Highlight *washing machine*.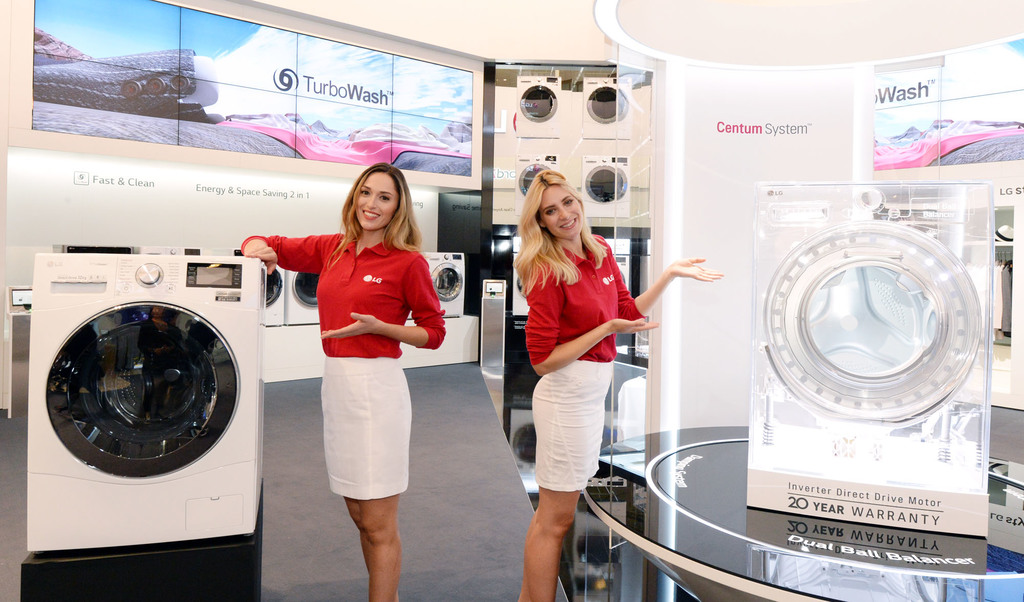
Highlighted region: (left=21, top=246, right=264, bottom=601).
